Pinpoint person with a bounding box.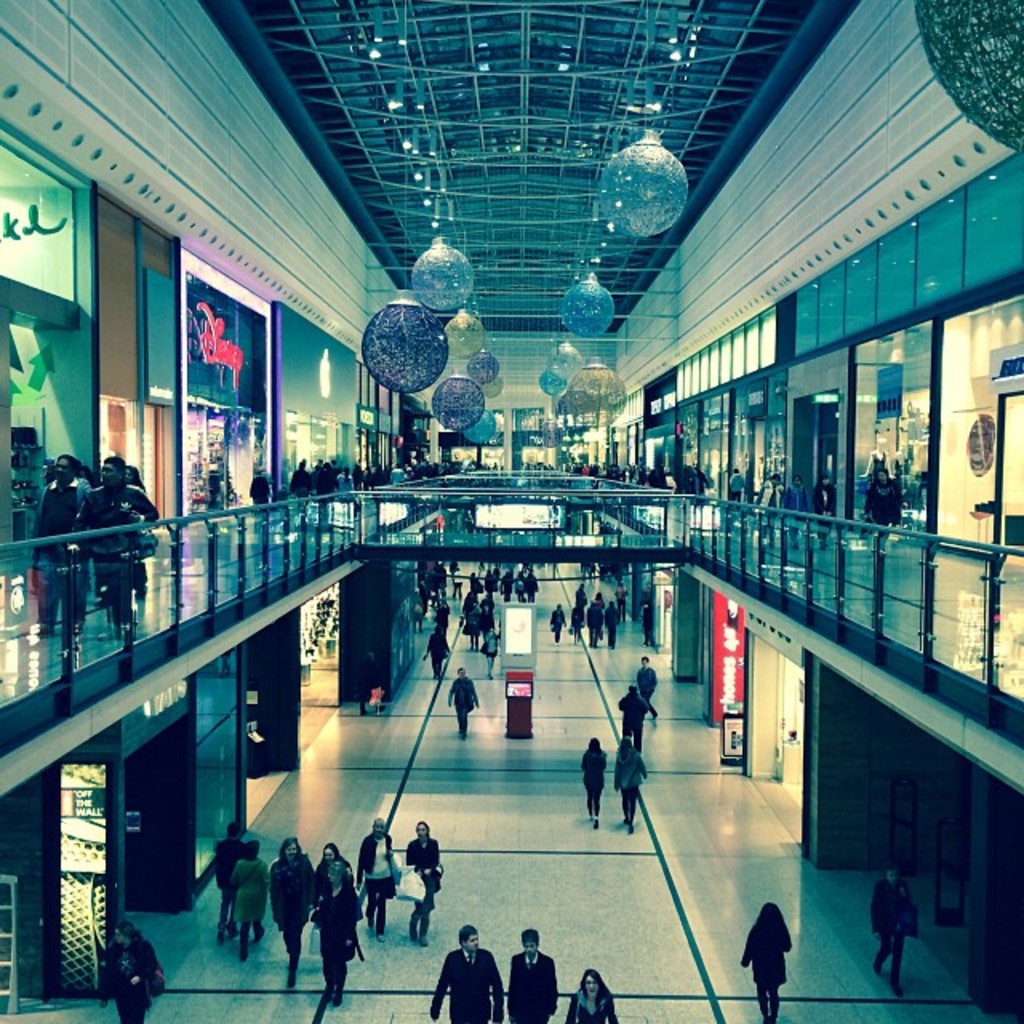
select_region(779, 474, 810, 550).
